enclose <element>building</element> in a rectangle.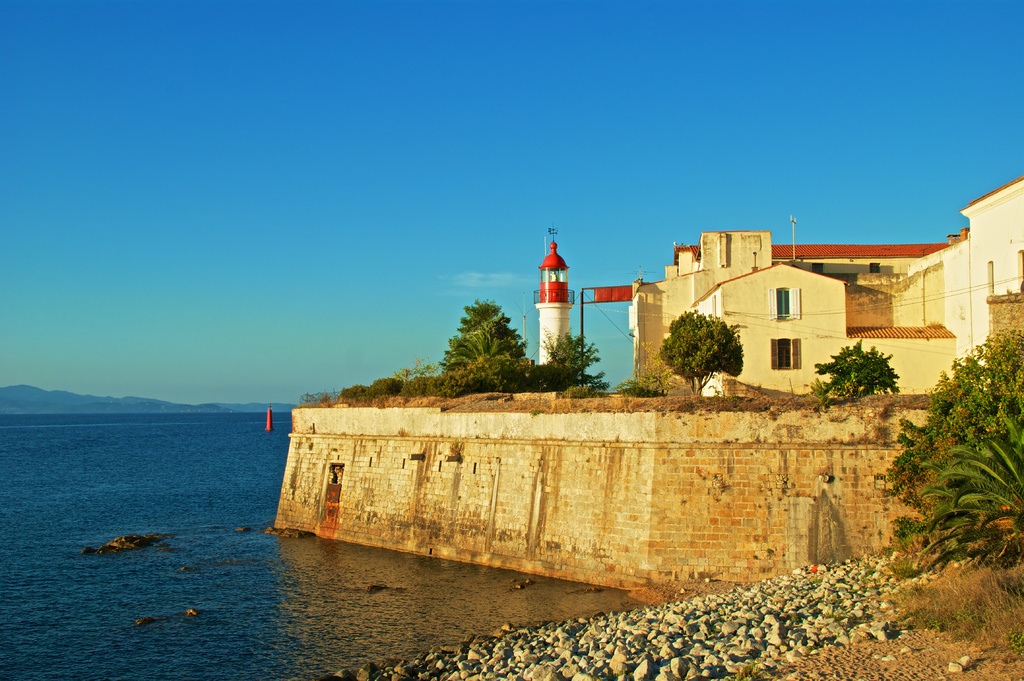
626,178,1023,405.
